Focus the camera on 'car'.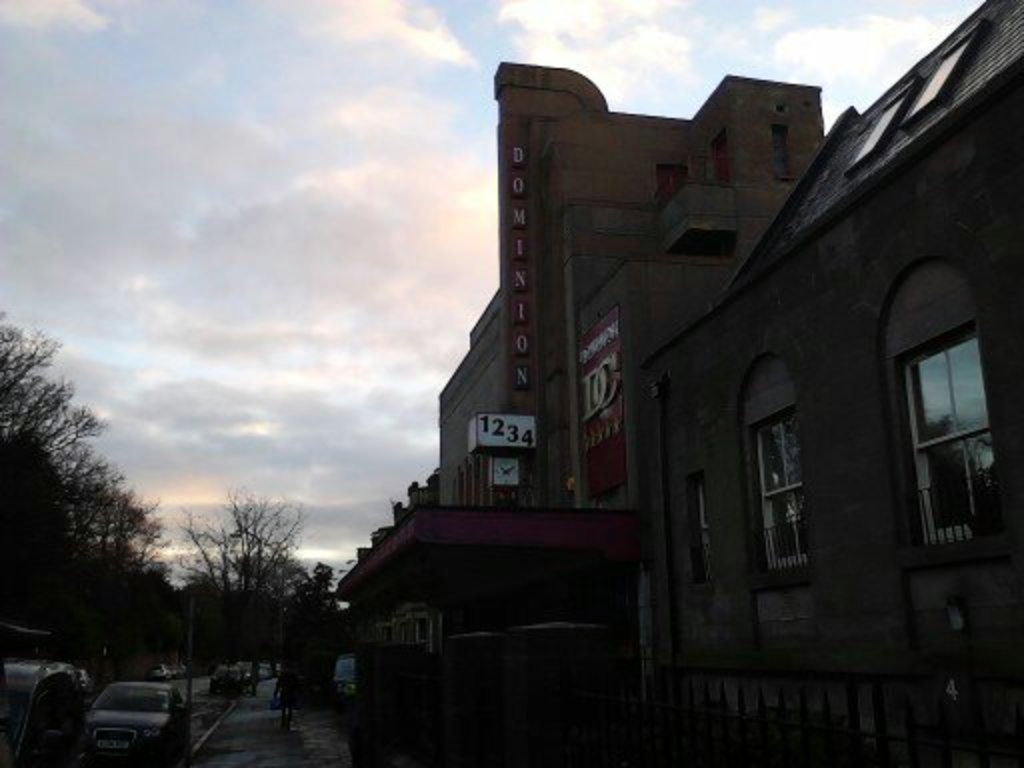
Focus region: locate(320, 652, 354, 734).
